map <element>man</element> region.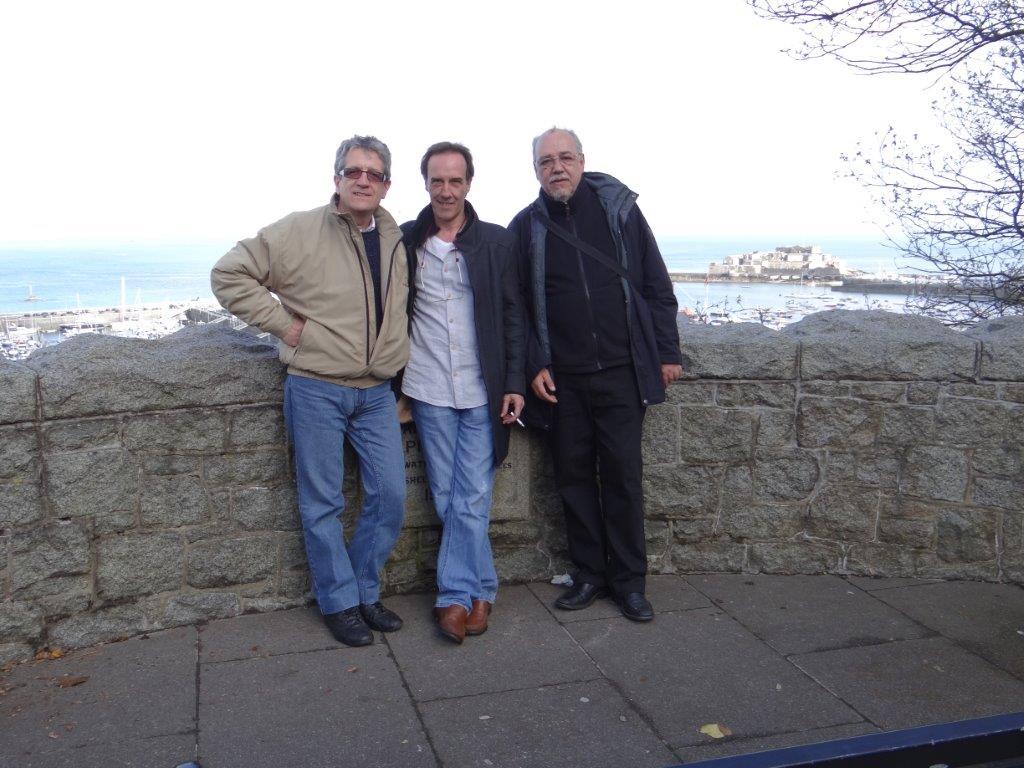
Mapped to left=489, top=114, right=684, bottom=646.
